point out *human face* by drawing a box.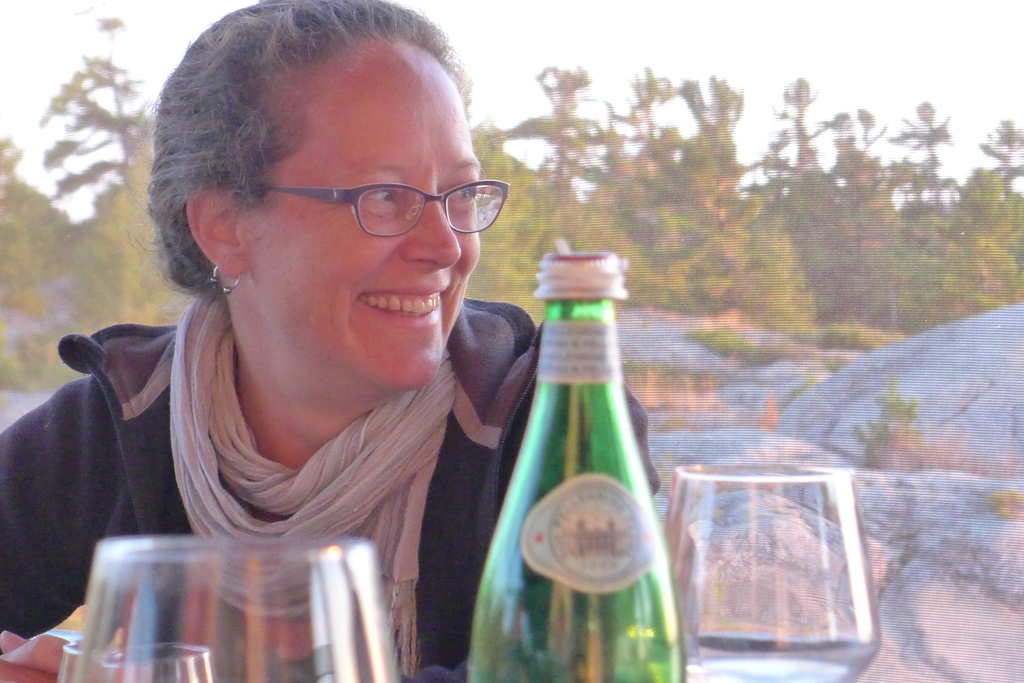
crop(259, 46, 481, 398).
